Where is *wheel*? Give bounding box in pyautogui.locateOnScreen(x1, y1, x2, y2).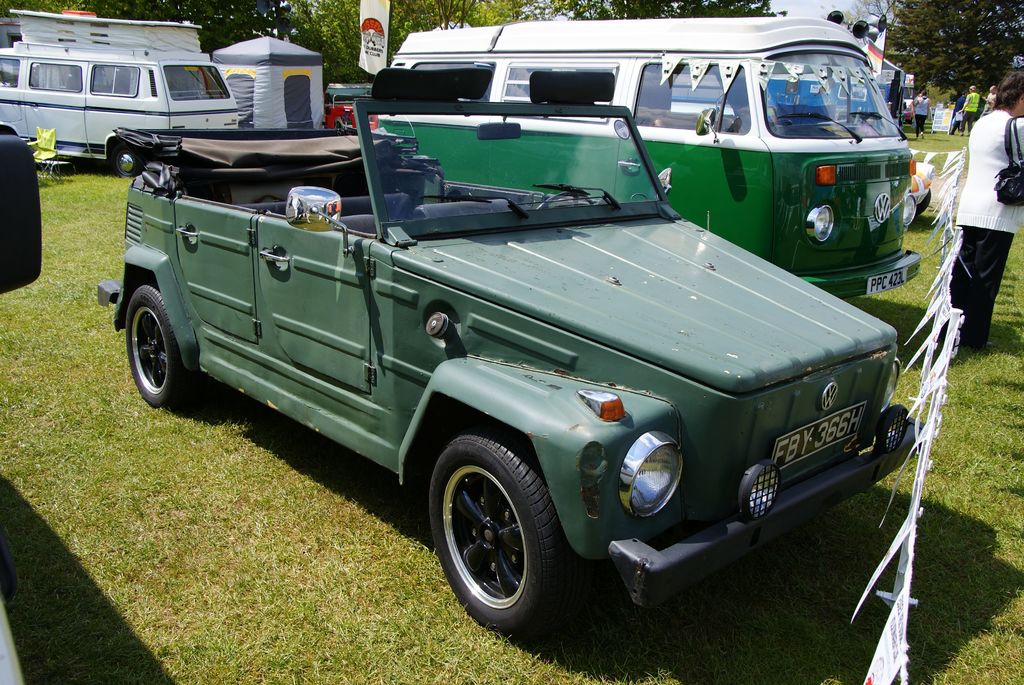
pyautogui.locateOnScreen(430, 430, 567, 631).
